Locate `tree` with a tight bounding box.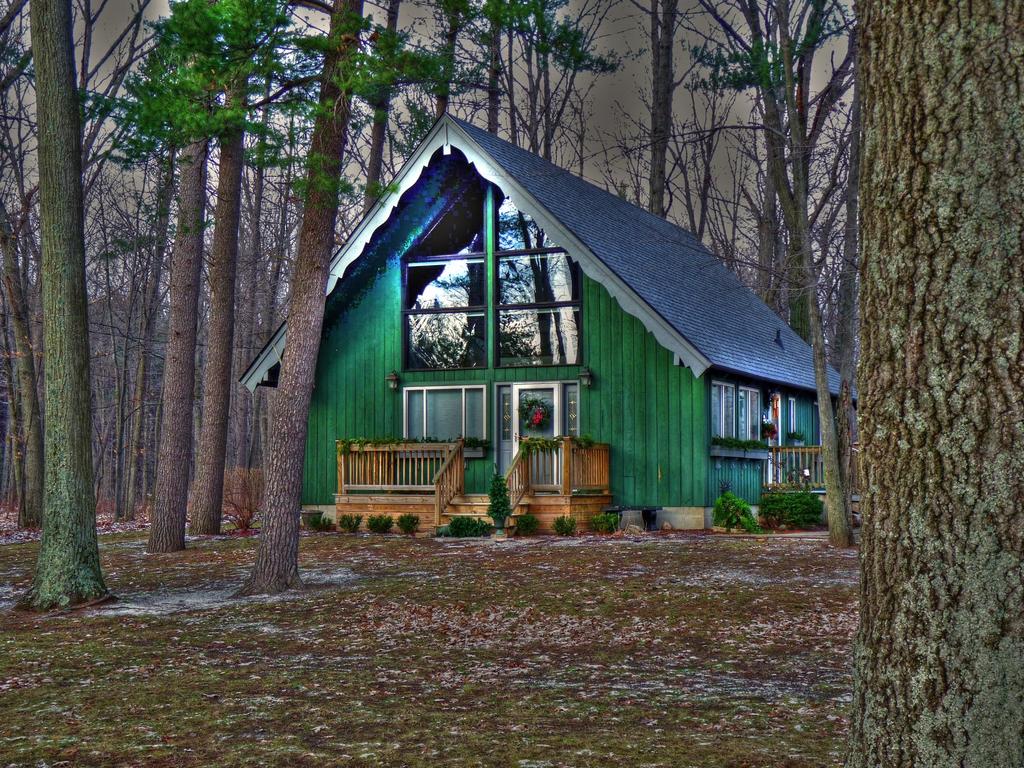
[840, 0, 1023, 767].
